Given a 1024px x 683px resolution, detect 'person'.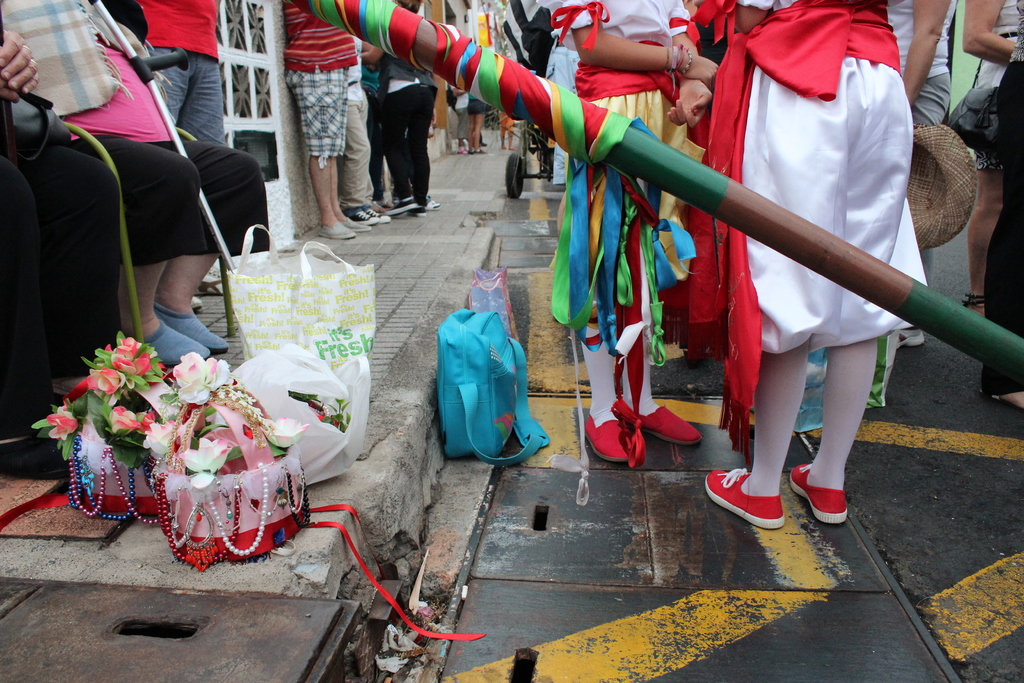
[884,0,962,129].
